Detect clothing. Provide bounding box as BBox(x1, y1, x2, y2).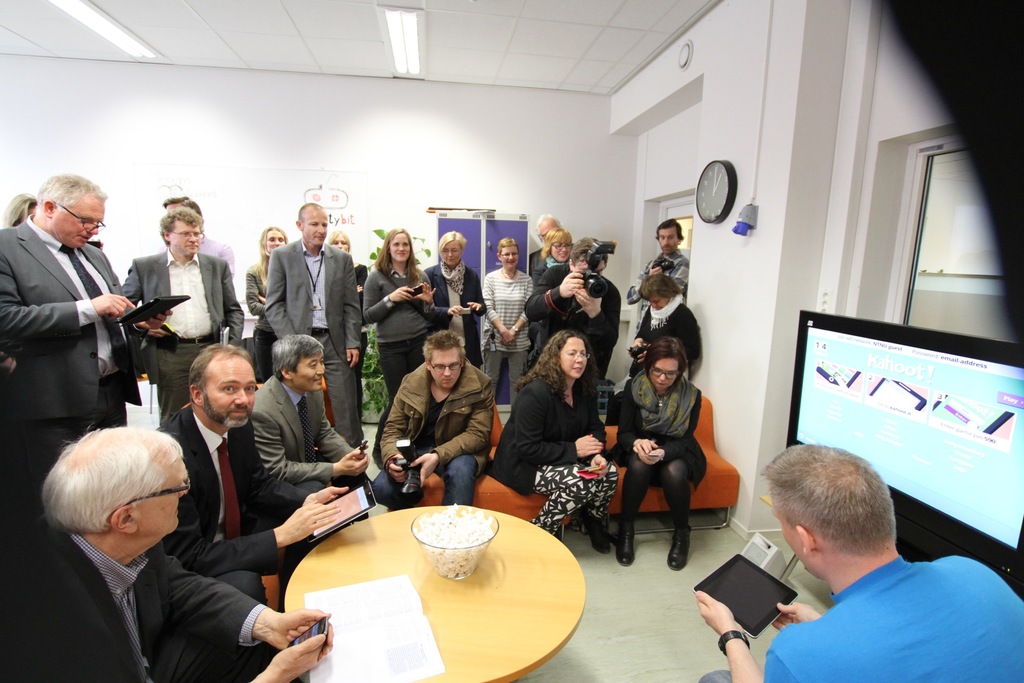
BBox(159, 400, 291, 559).
